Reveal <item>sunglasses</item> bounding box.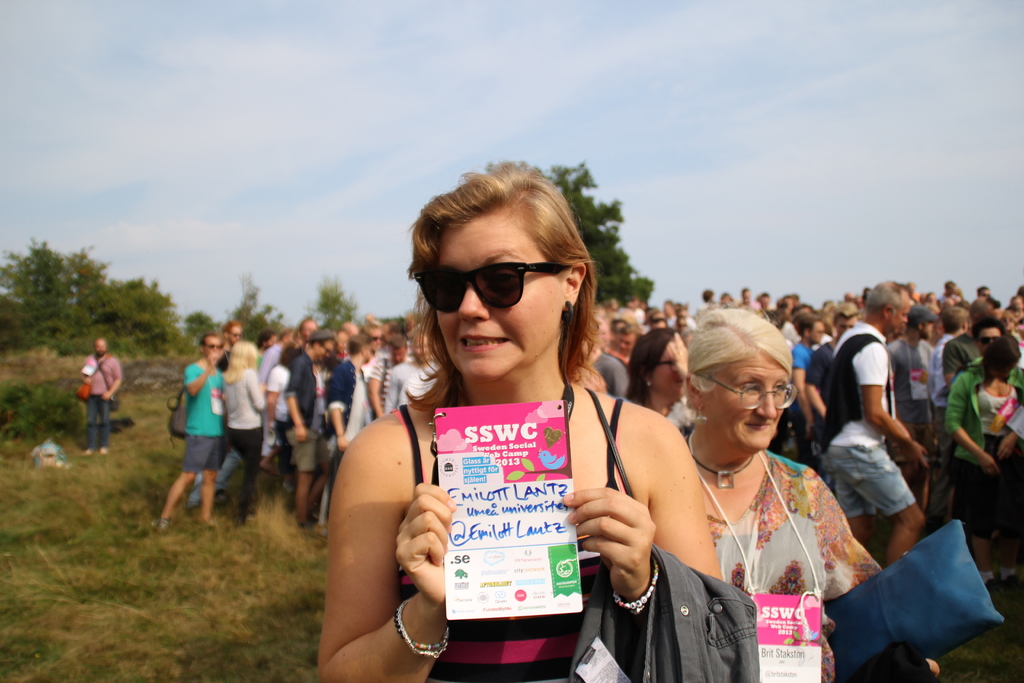
Revealed: x1=415 y1=265 x2=570 y2=314.
